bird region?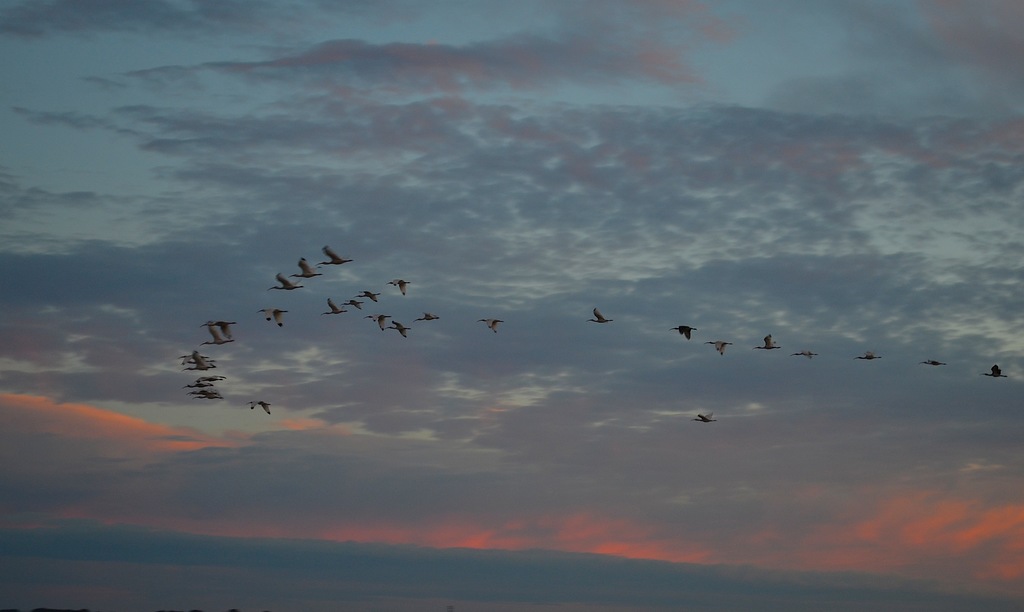
region(859, 355, 874, 362)
